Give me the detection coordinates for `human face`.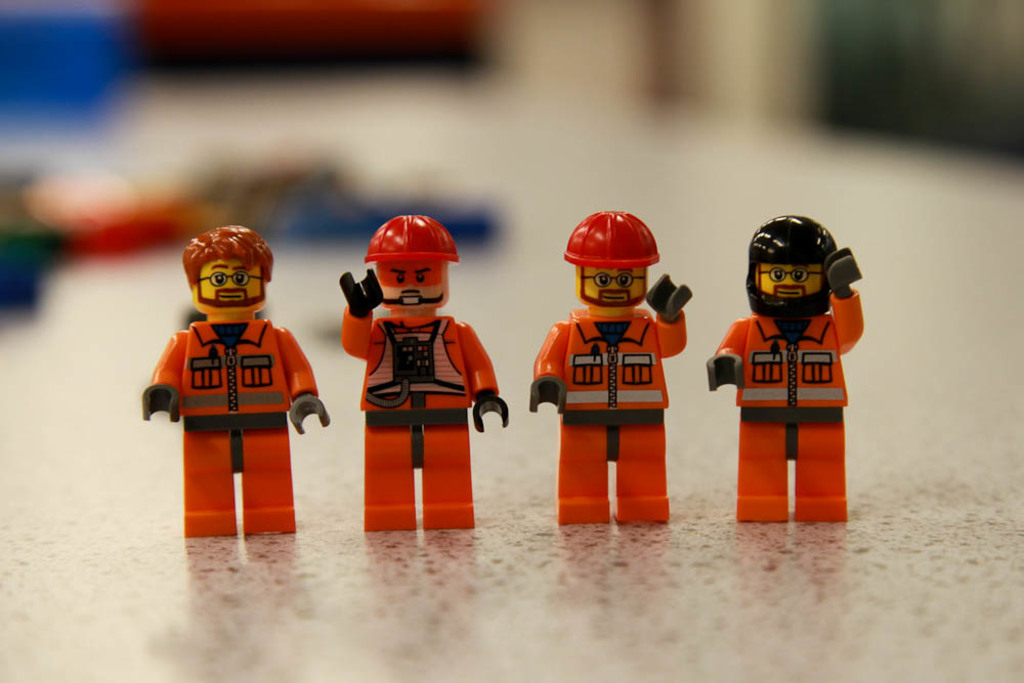
left=370, top=246, right=450, bottom=322.
